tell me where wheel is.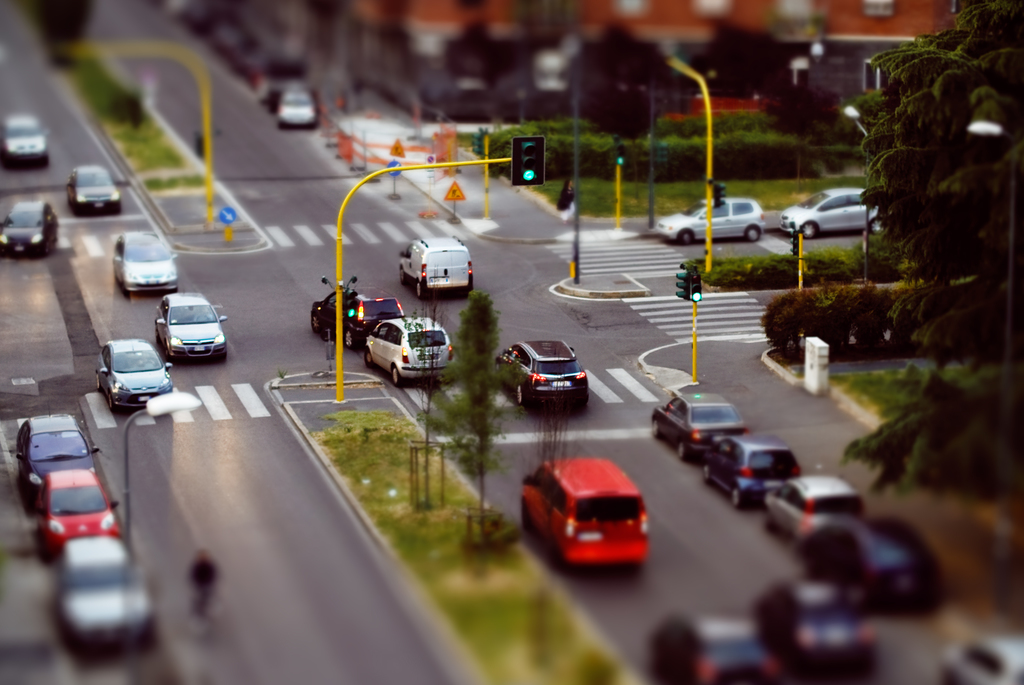
wheel is at x1=348 y1=325 x2=362 y2=348.
